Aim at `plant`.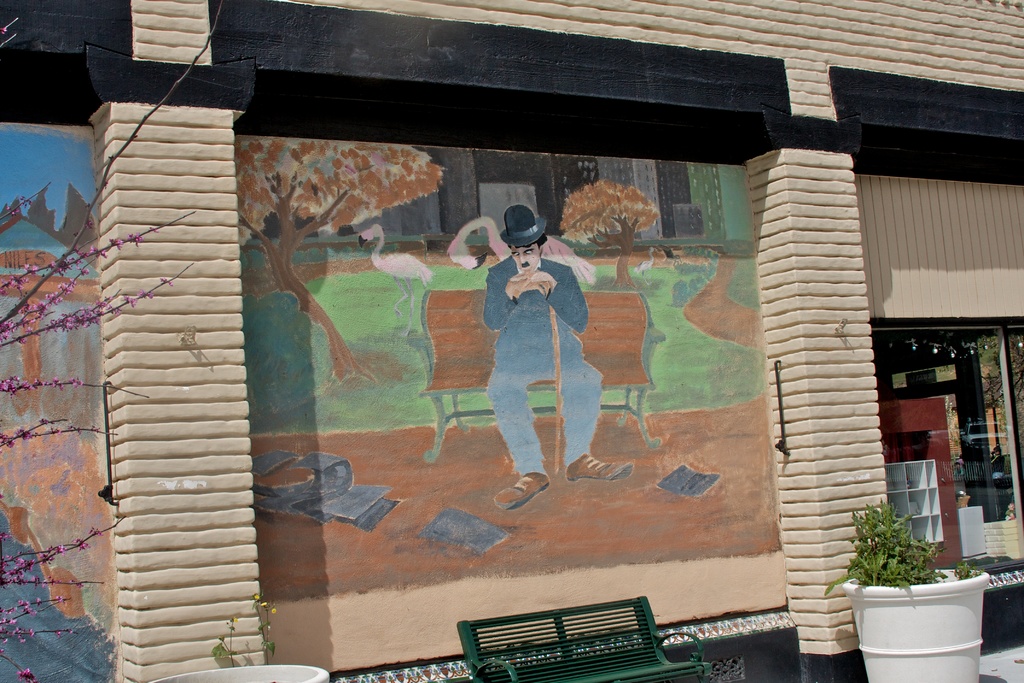
Aimed at x1=847 y1=481 x2=994 y2=648.
